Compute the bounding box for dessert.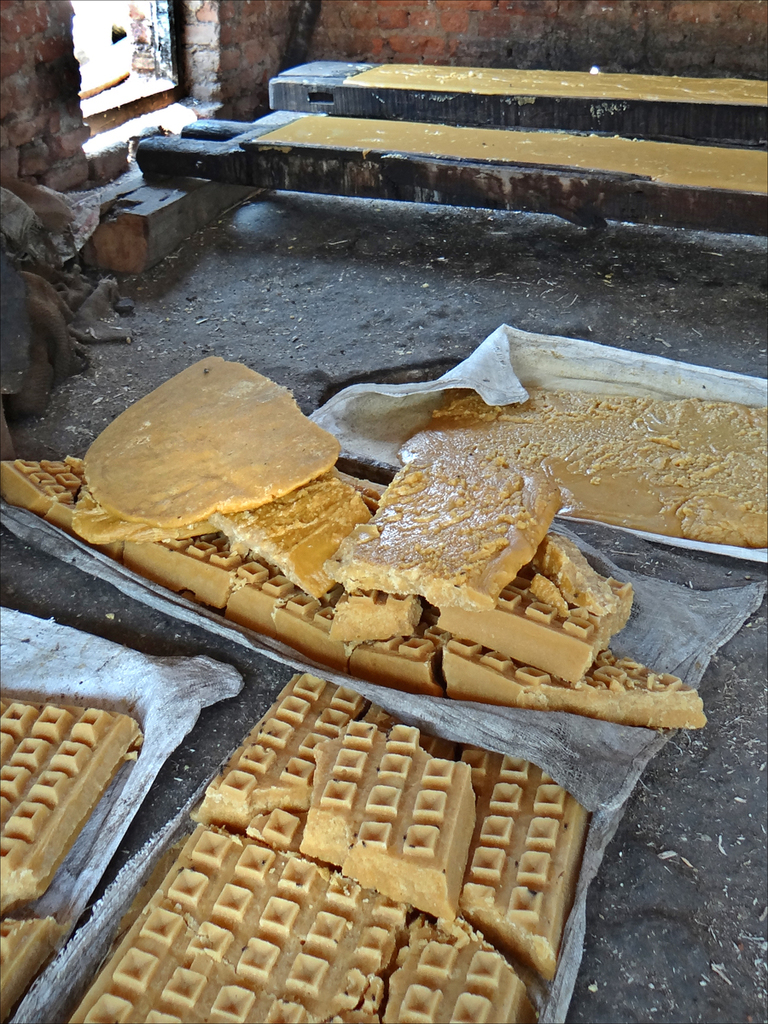
(346, 439, 575, 614).
